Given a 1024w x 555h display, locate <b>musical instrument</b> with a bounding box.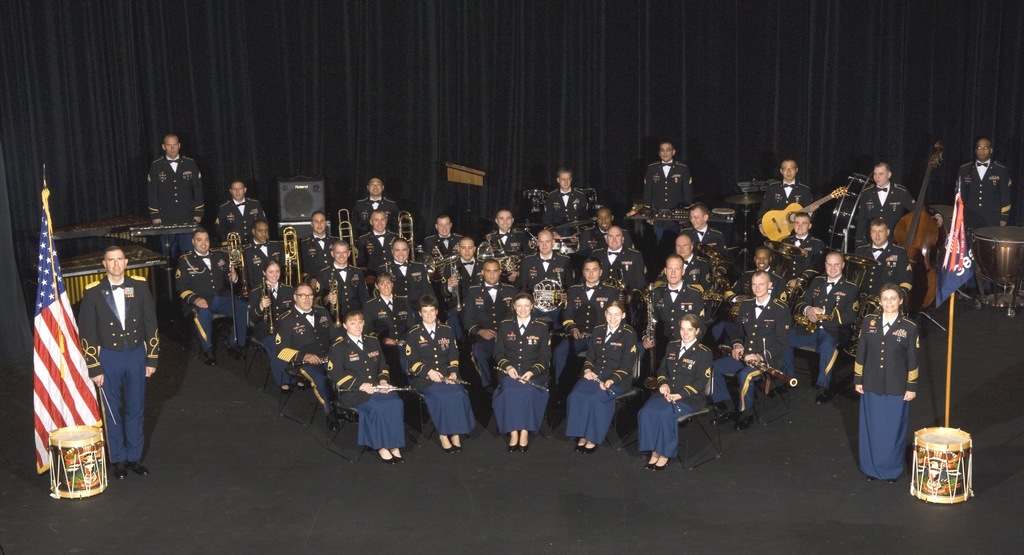
Located: box(639, 276, 671, 350).
